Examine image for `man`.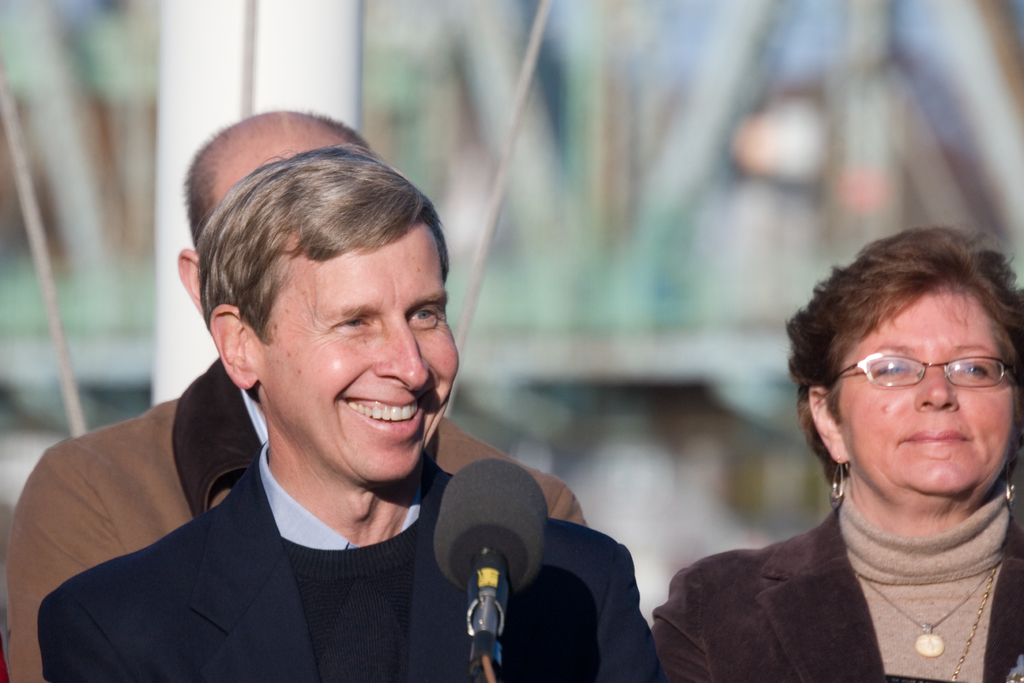
Examination result: 0/109/589/682.
